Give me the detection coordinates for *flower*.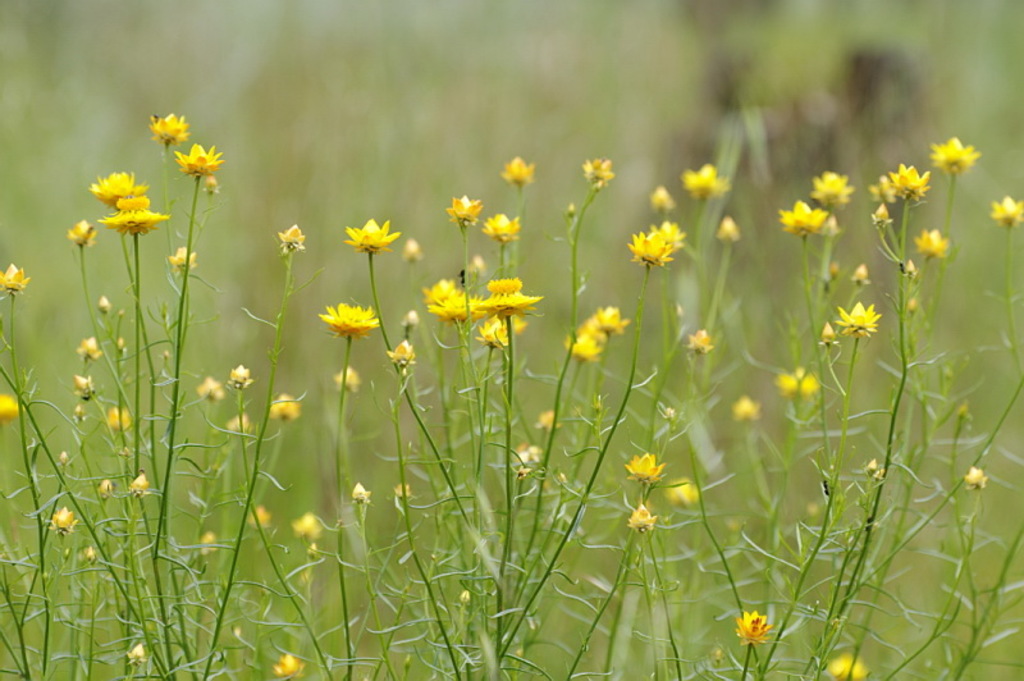
(81,337,104,358).
